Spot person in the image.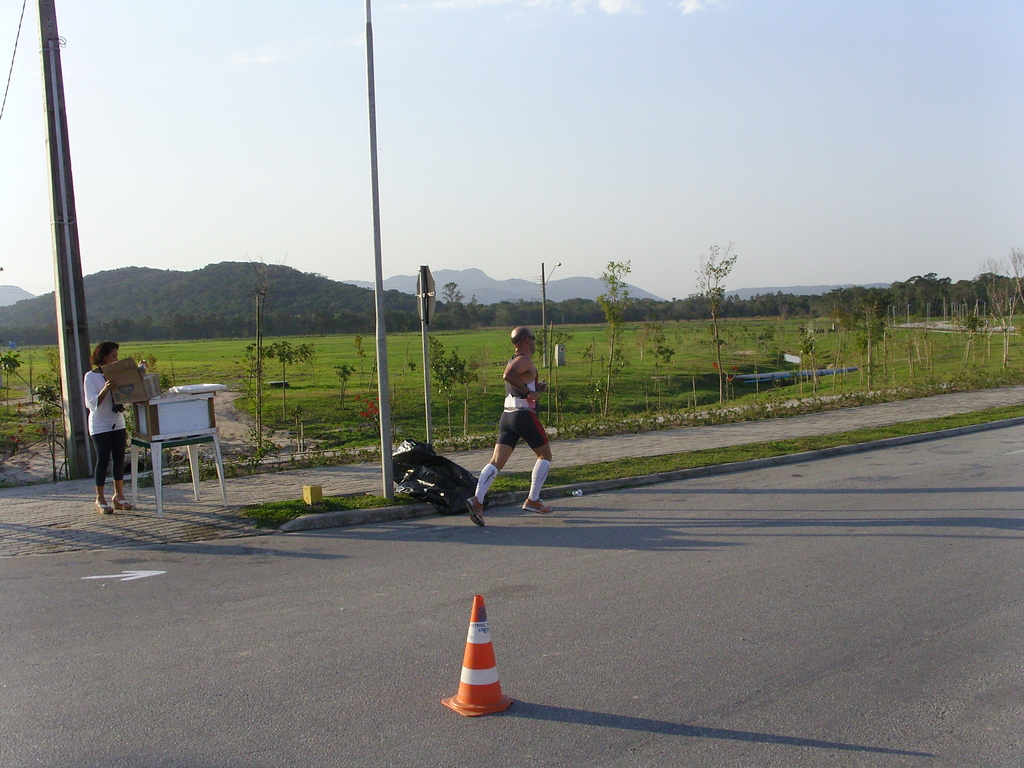
person found at bbox=[466, 327, 550, 527].
